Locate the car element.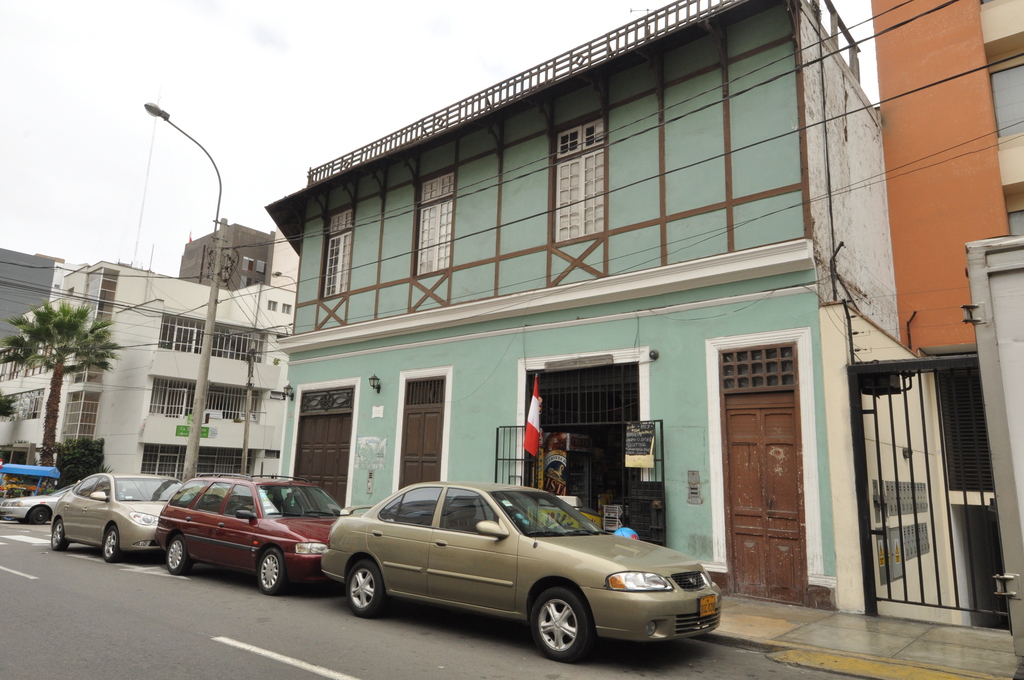
Element bbox: box=[0, 487, 80, 526].
